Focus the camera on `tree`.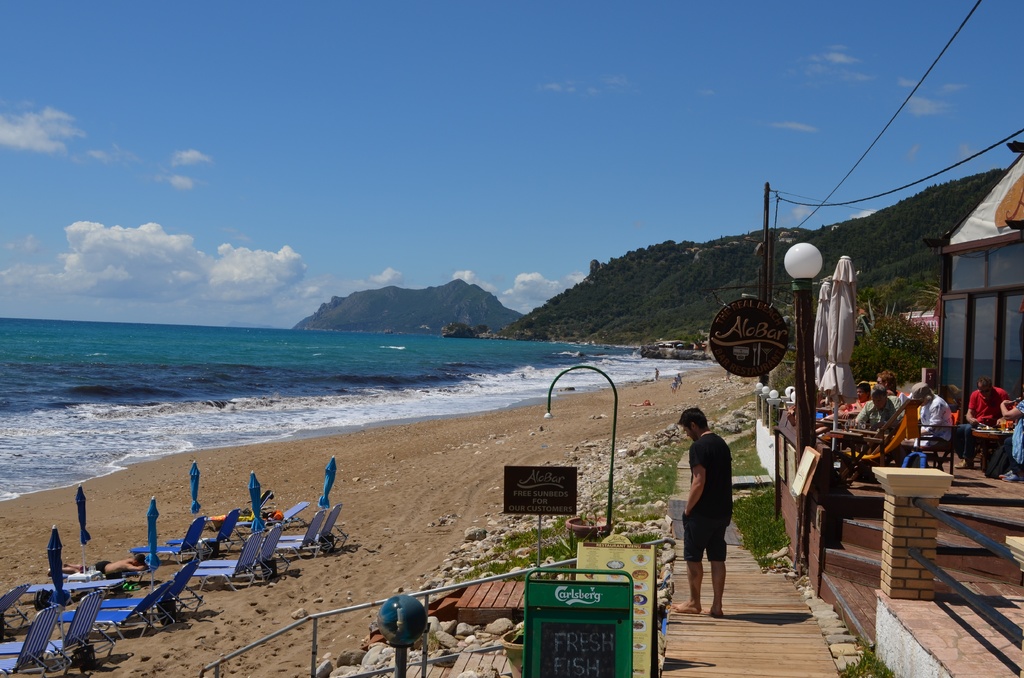
Focus region: (588, 257, 602, 278).
